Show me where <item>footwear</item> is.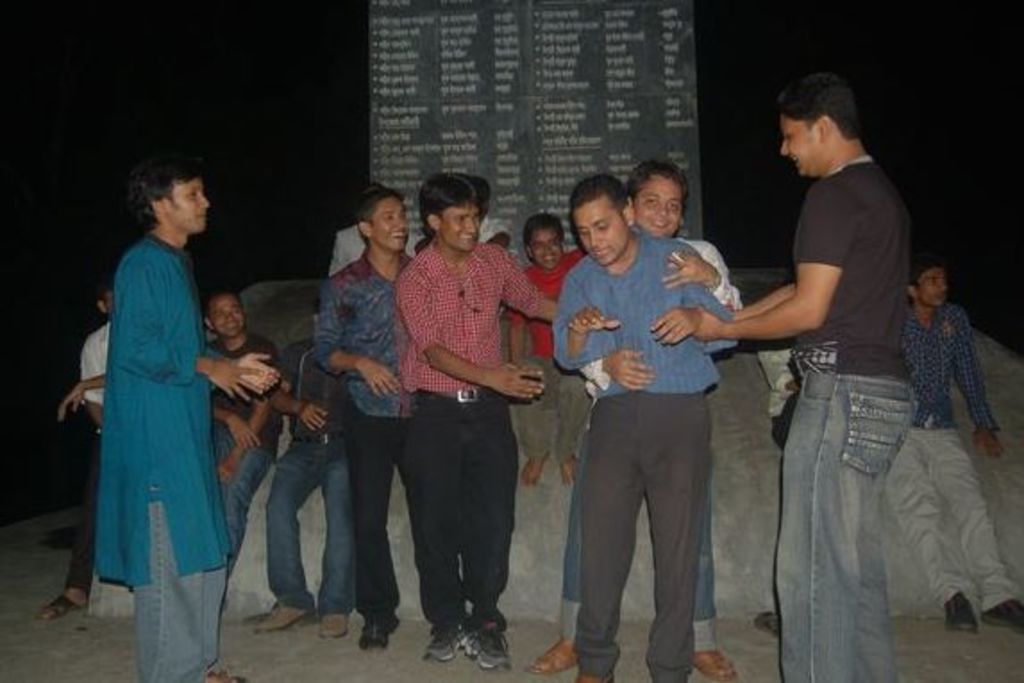
<item>footwear</item> is at (690, 644, 734, 678).
